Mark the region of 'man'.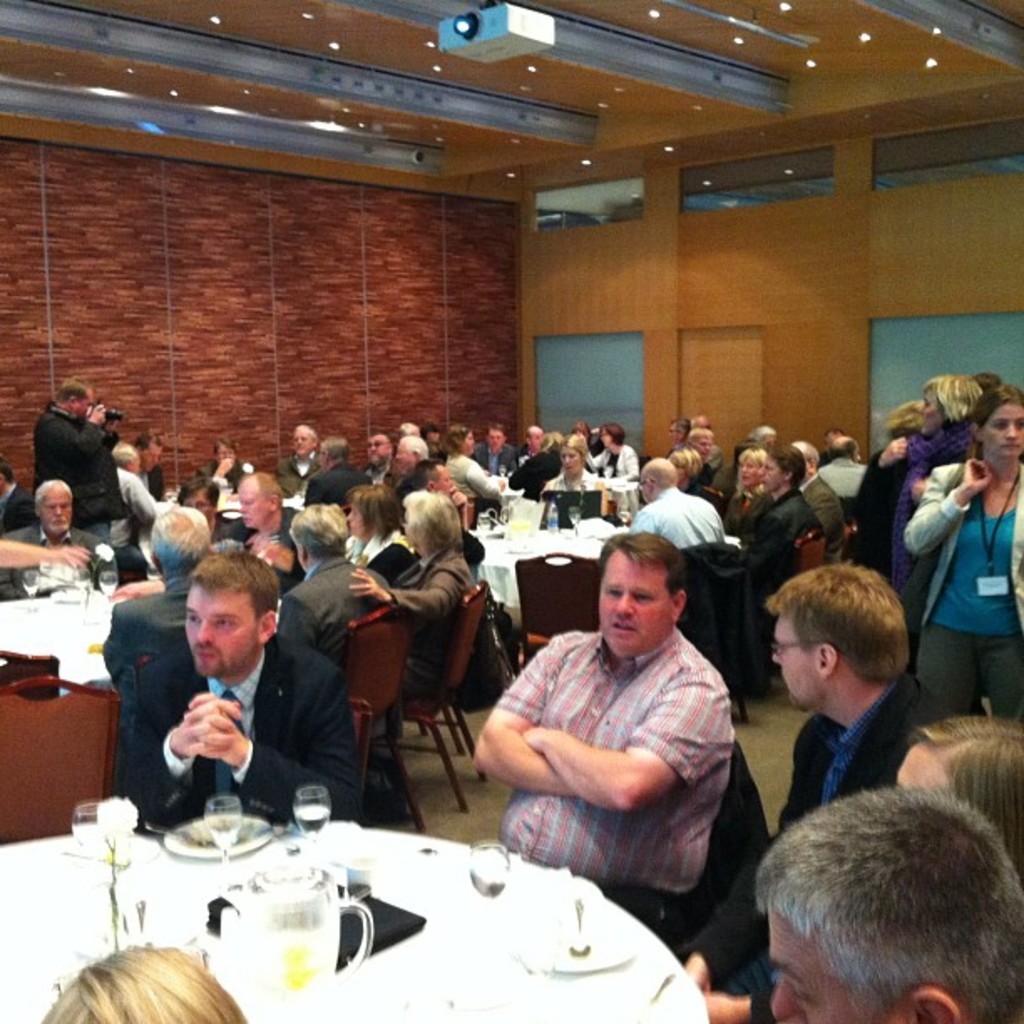
Region: (x1=97, y1=507, x2=211, y2=745).
